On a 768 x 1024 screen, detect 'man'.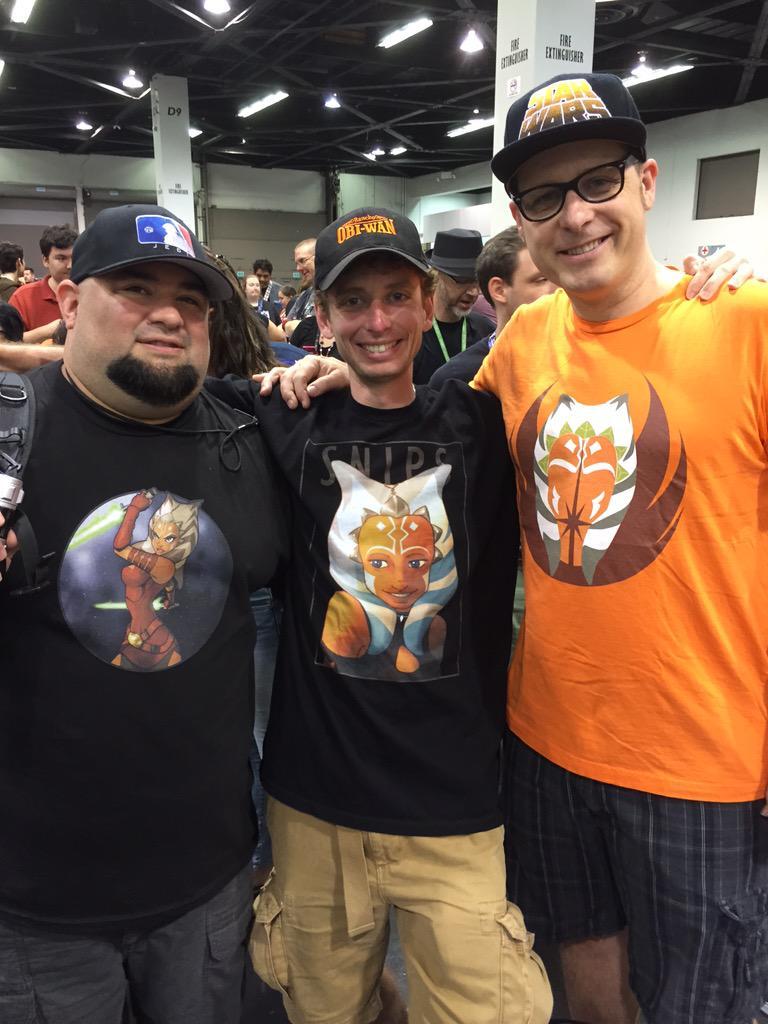
{"x1": 7, "y1": 230, "x2": 74, "y2": 333}.
